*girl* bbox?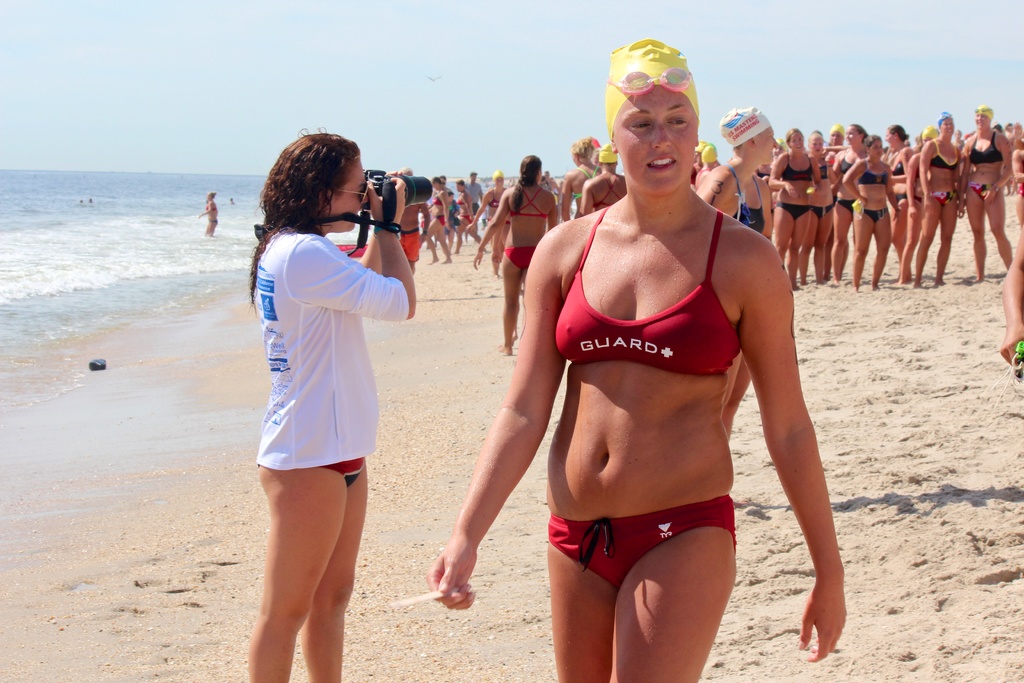
bbox(474, 152, 568, 356)
